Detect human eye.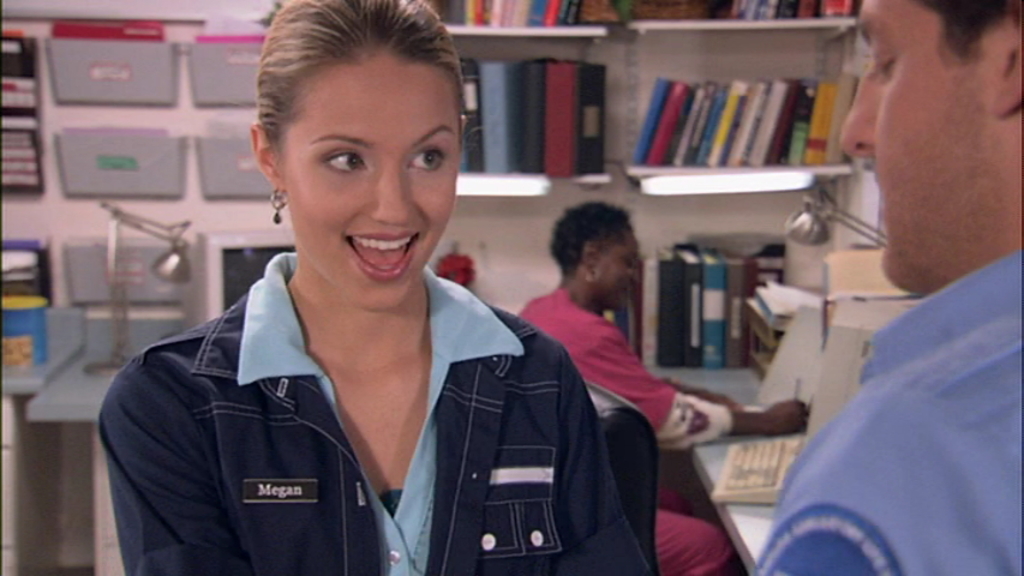
Detected at rect(405, 143, 444, 175).
